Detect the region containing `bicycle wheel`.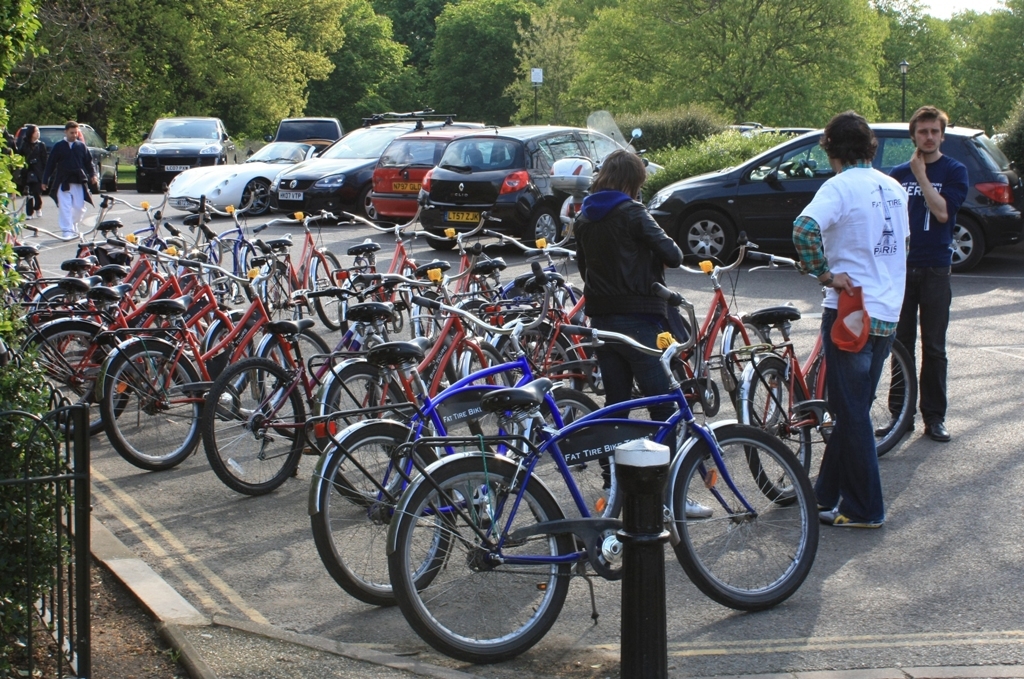
BBox(311, 421, 453, 608).
